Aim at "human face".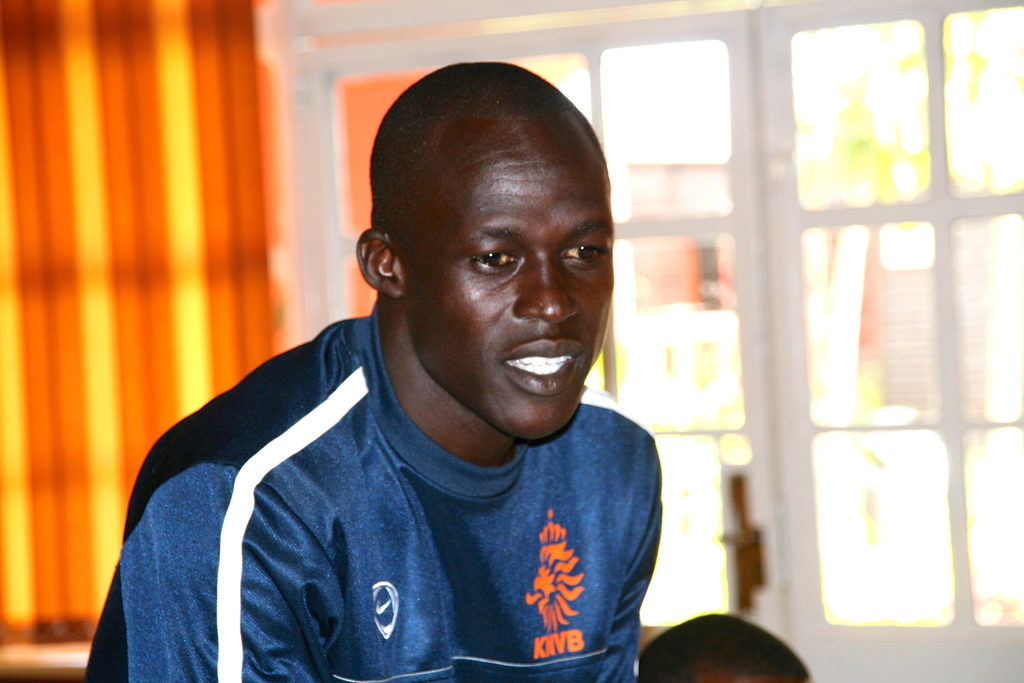
Aimed at 404:115:616:443.
